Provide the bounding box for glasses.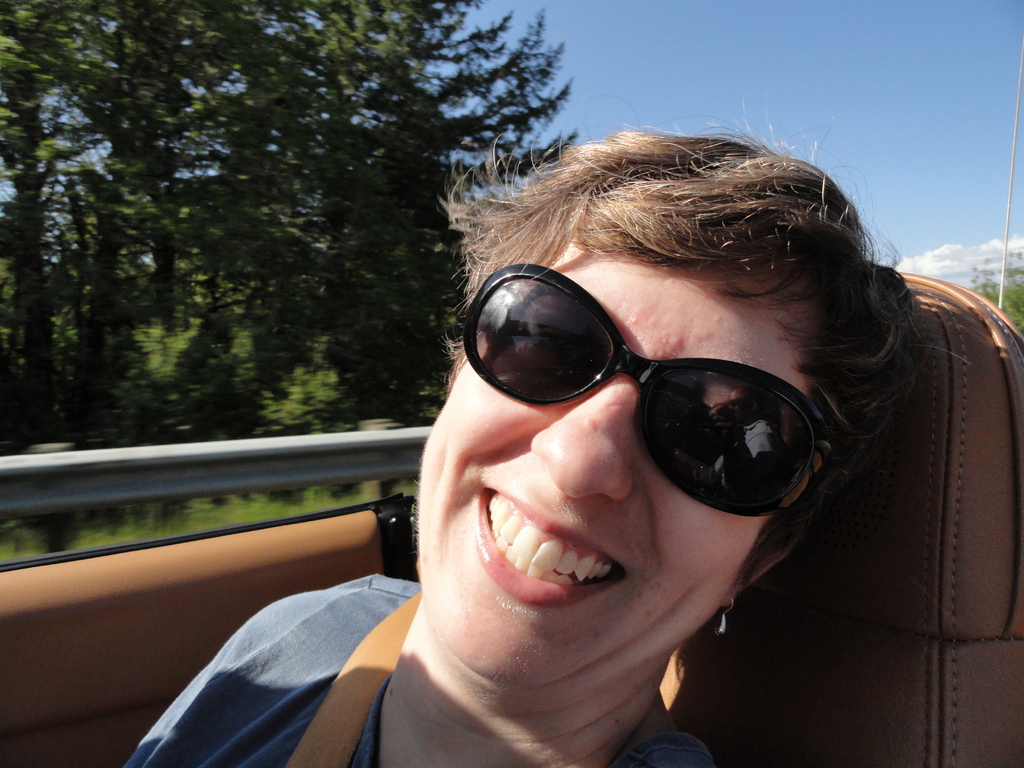
rect(448, 254, 835, 516).
